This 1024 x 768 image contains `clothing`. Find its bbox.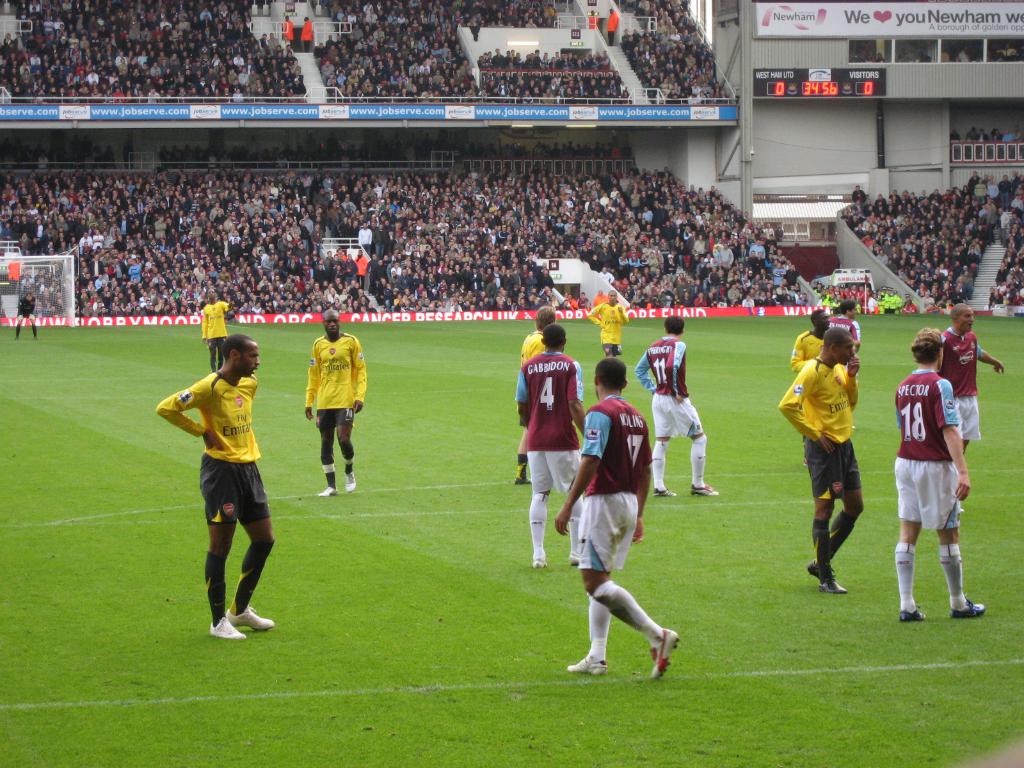
l=76, t=241, r=92, b=250.
